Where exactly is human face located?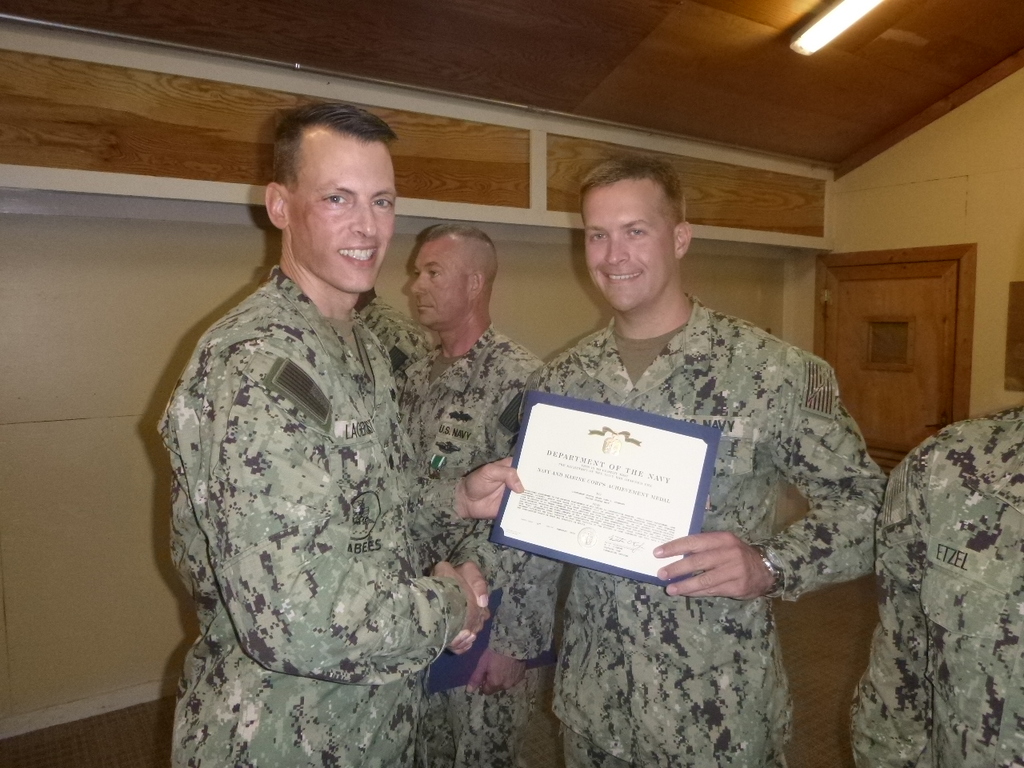
Its bounding box is [290, 126, 398, 290].
